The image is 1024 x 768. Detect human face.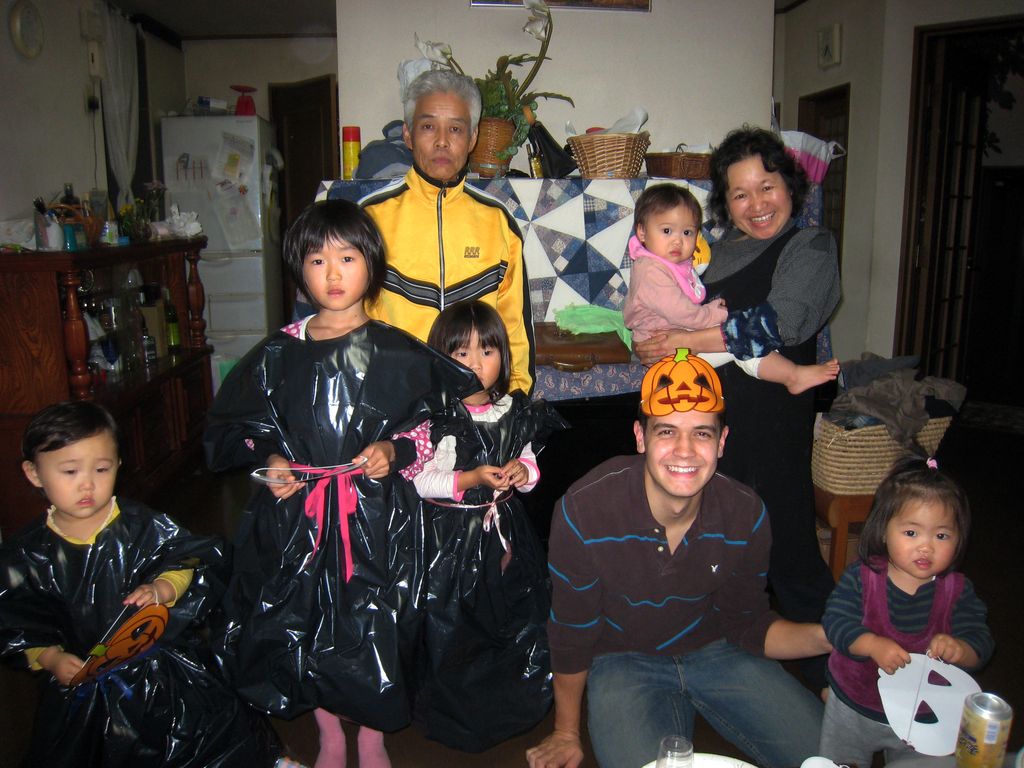
Detection: (x1=416, y1=94, x2=472, y2=180).
